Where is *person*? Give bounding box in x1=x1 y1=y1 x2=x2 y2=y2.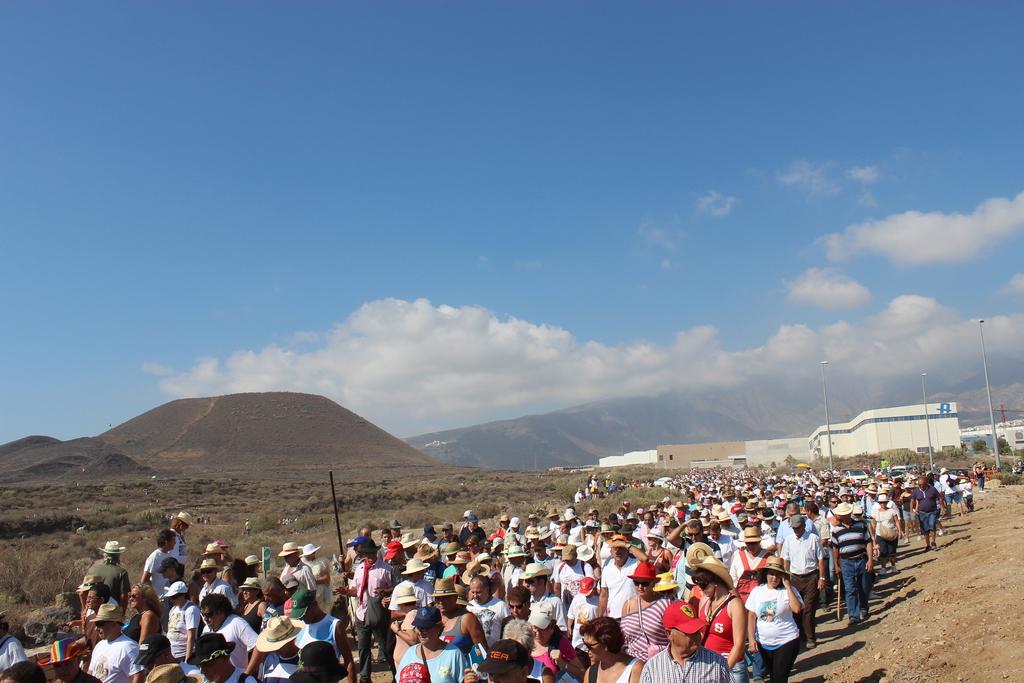
x1=261 y1=573 x2=291 y2=621.
